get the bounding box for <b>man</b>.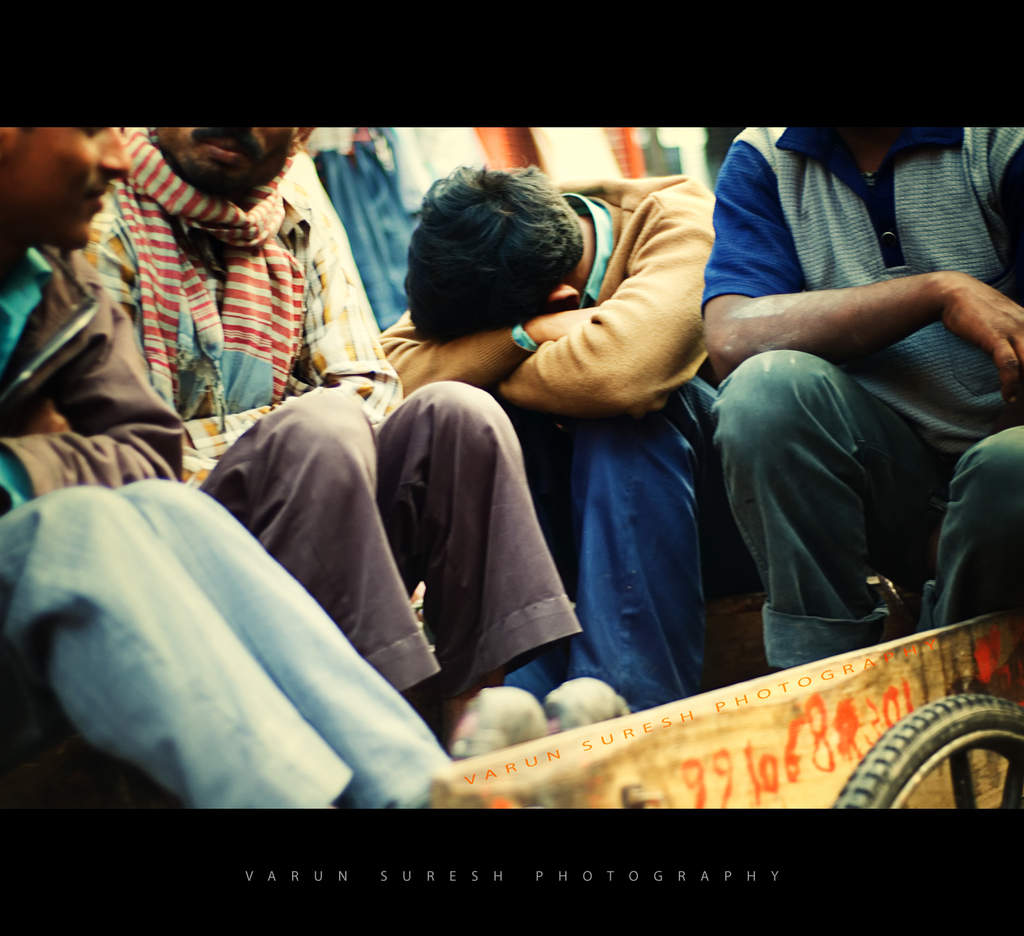
select_region(422, 139, 762, 745).
